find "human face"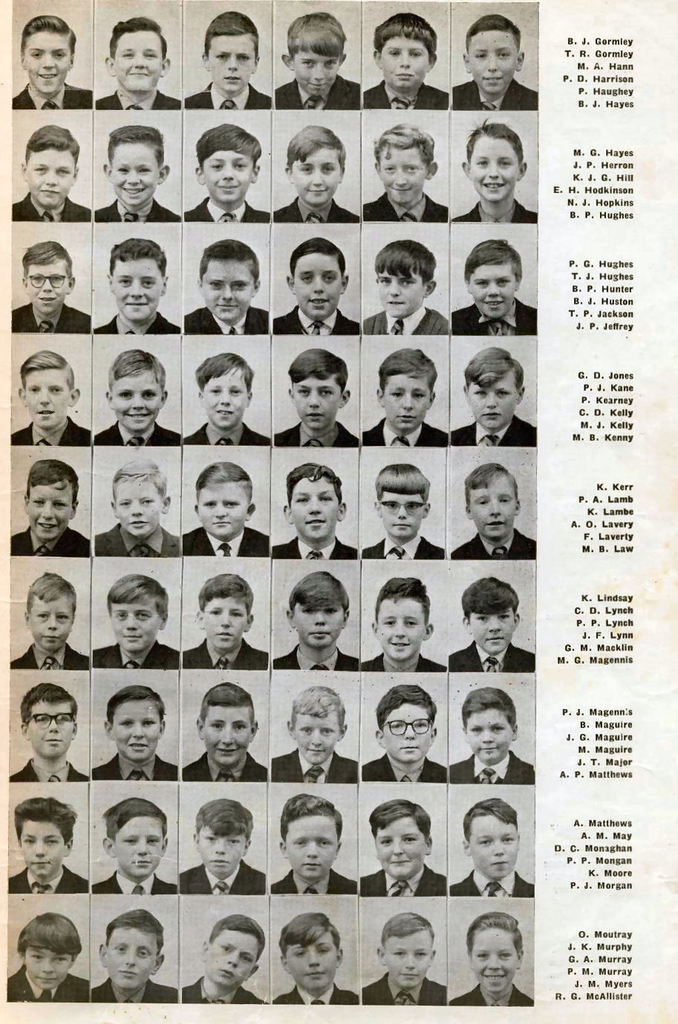
left=114, top=818, right=163, bottom=878
